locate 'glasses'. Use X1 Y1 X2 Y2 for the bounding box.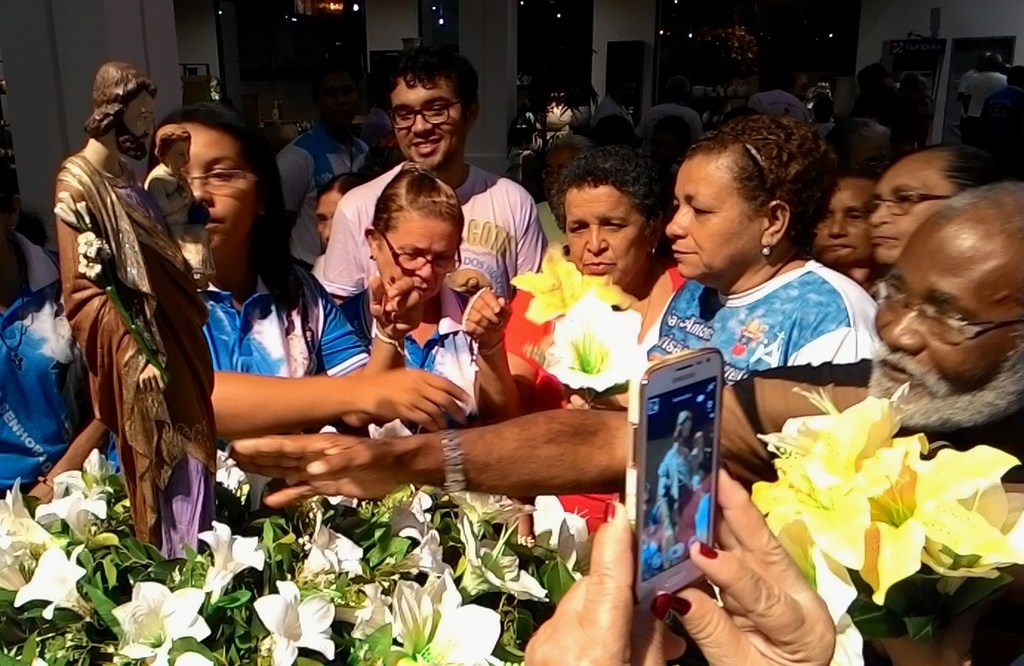
872 276 1023 344.
